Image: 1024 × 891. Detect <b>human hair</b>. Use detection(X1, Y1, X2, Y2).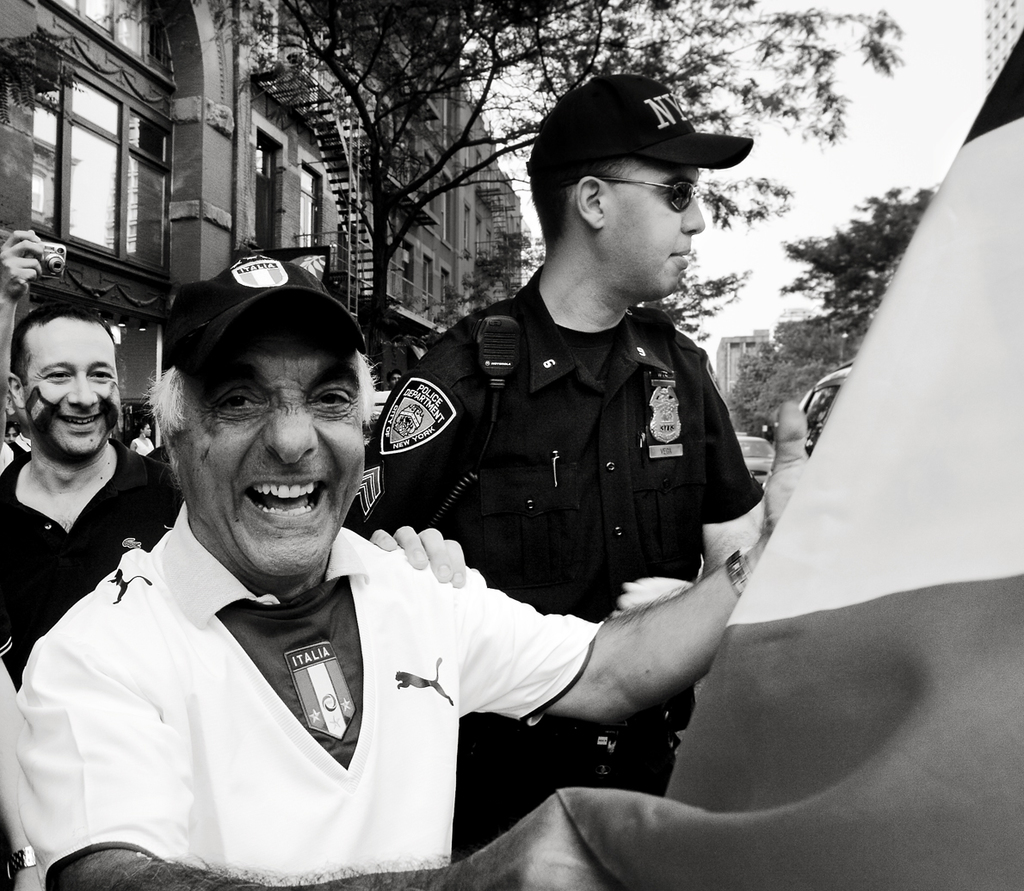
detection(3, 421, 20, 442).
